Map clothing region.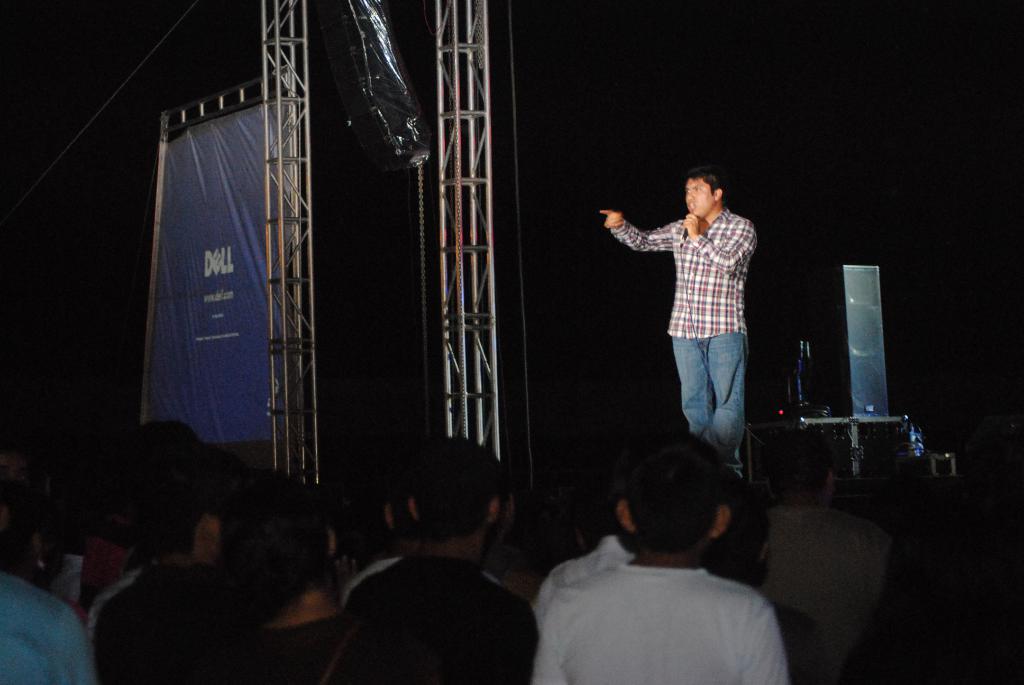
Mapped to bbox(0, 571, 86, 683).
